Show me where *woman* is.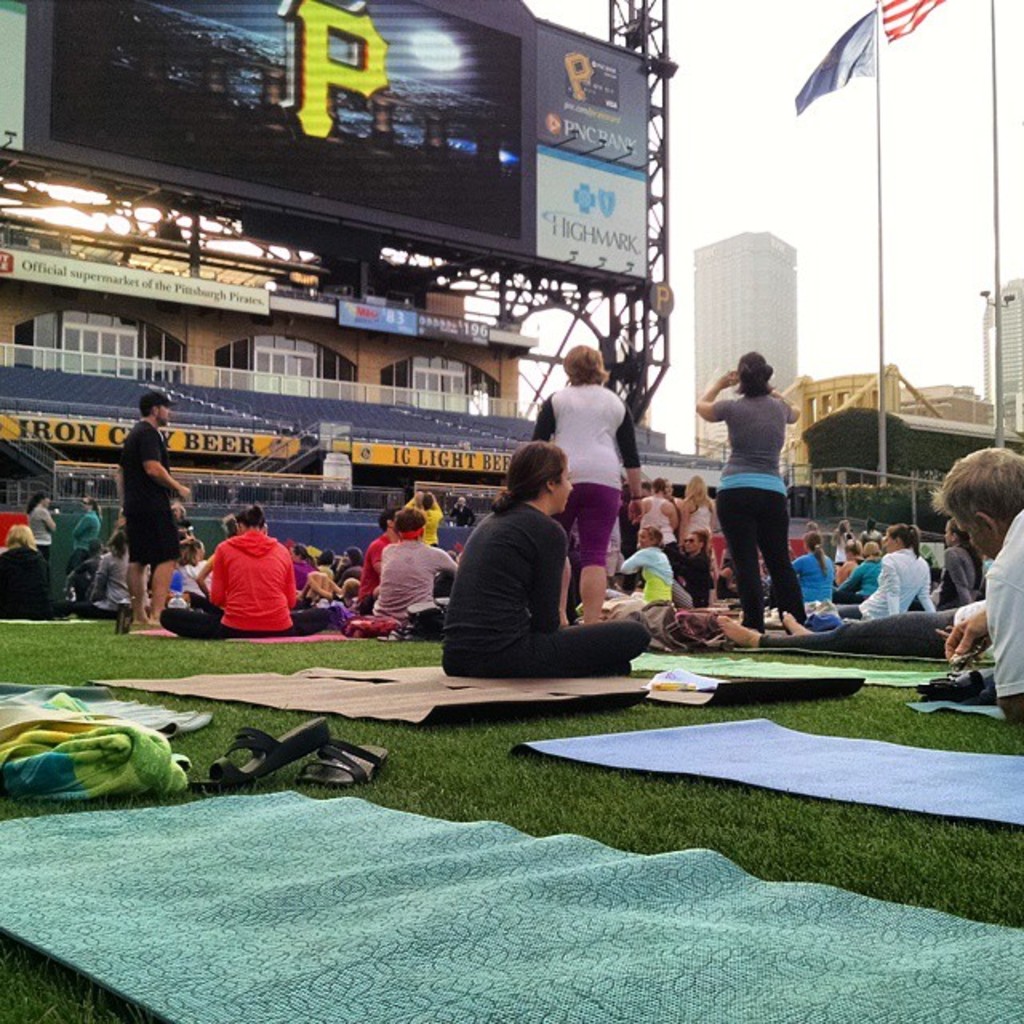
*woman* is at pyautogui.locateOnScreen(34, 490, 64, 568).
